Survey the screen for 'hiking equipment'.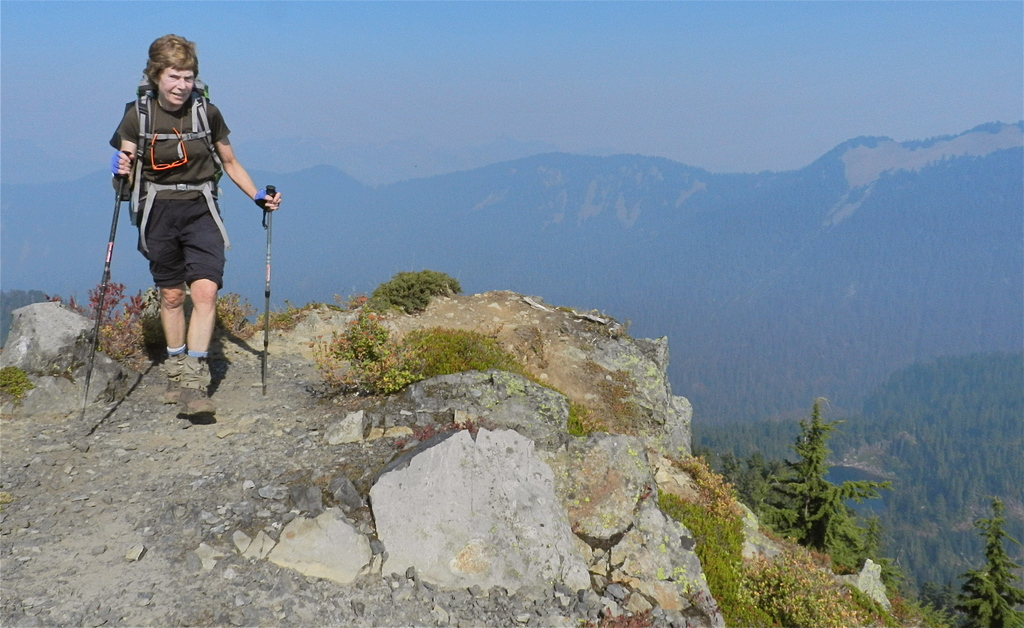
Survey found: box=[81, 150, 133, 424].
